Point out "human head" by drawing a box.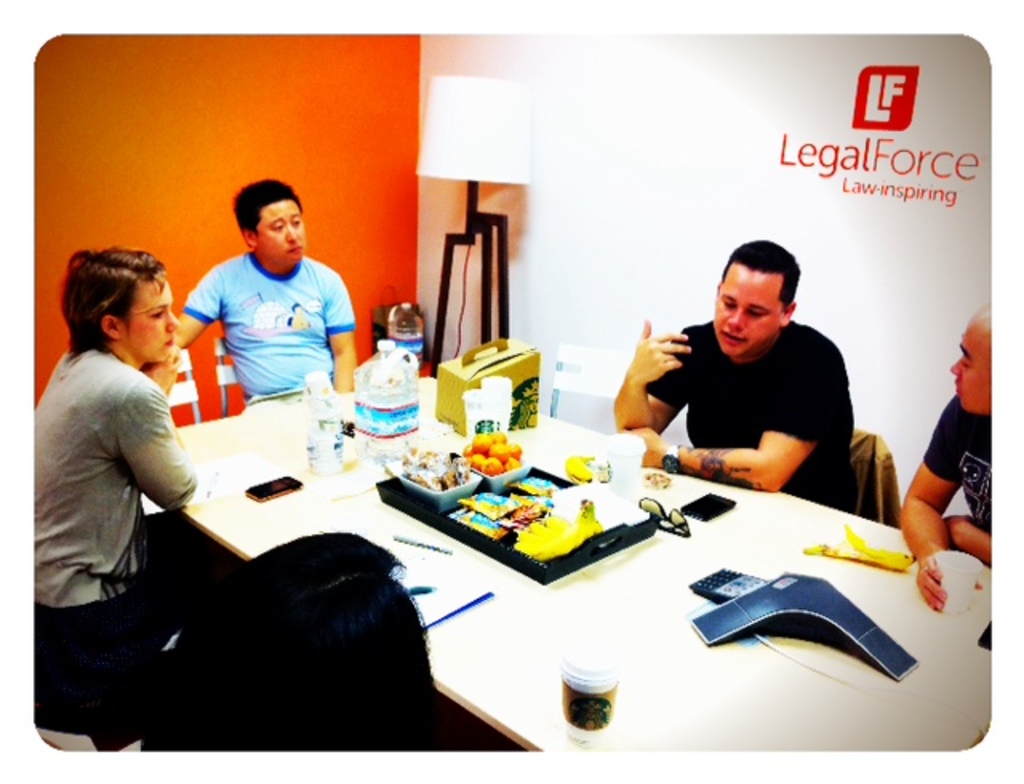
{"x1": 946, "y1": 306, "x2": 995, "y2": 416}.
